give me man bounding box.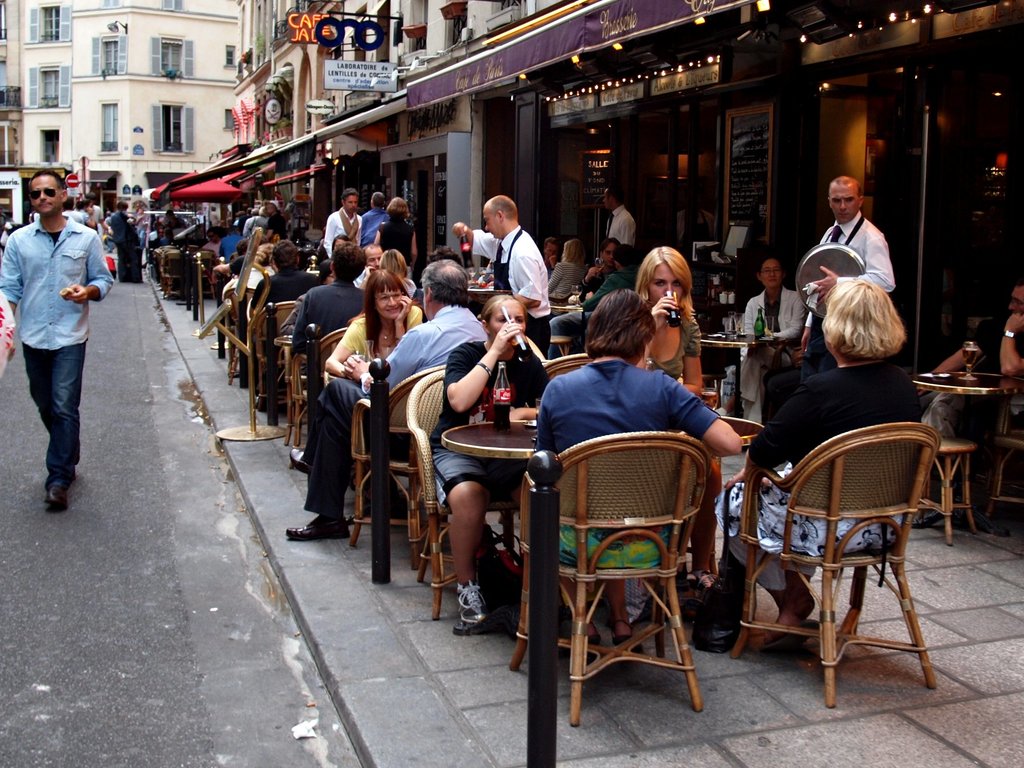
crop(559, 244, 646, 330).
